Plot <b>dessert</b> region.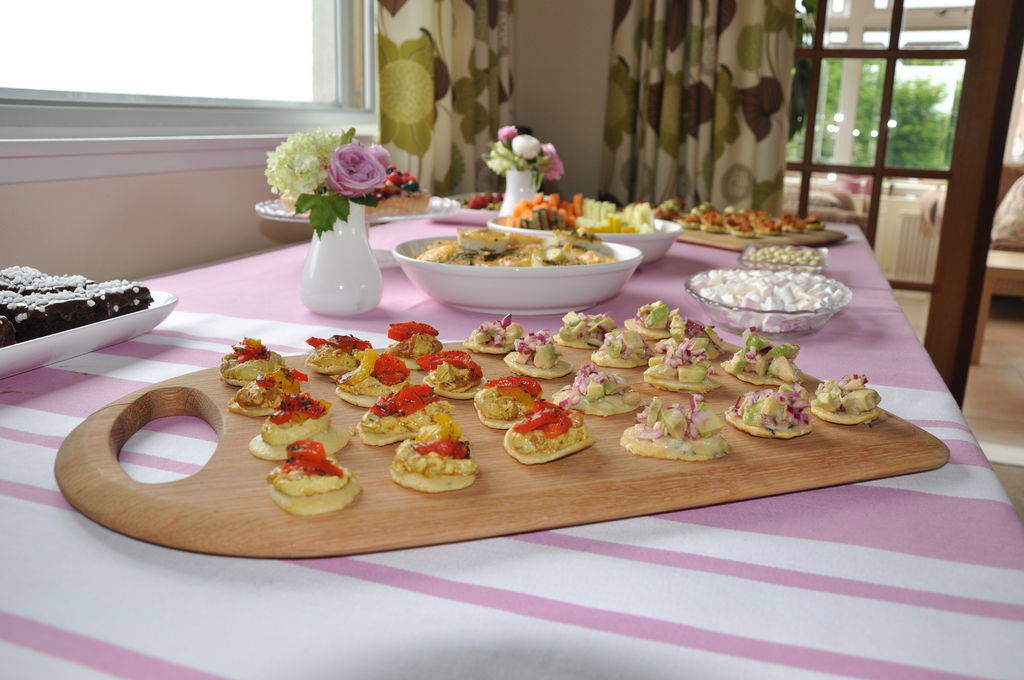
Plotted at box=[730, 389, 804, 441].
